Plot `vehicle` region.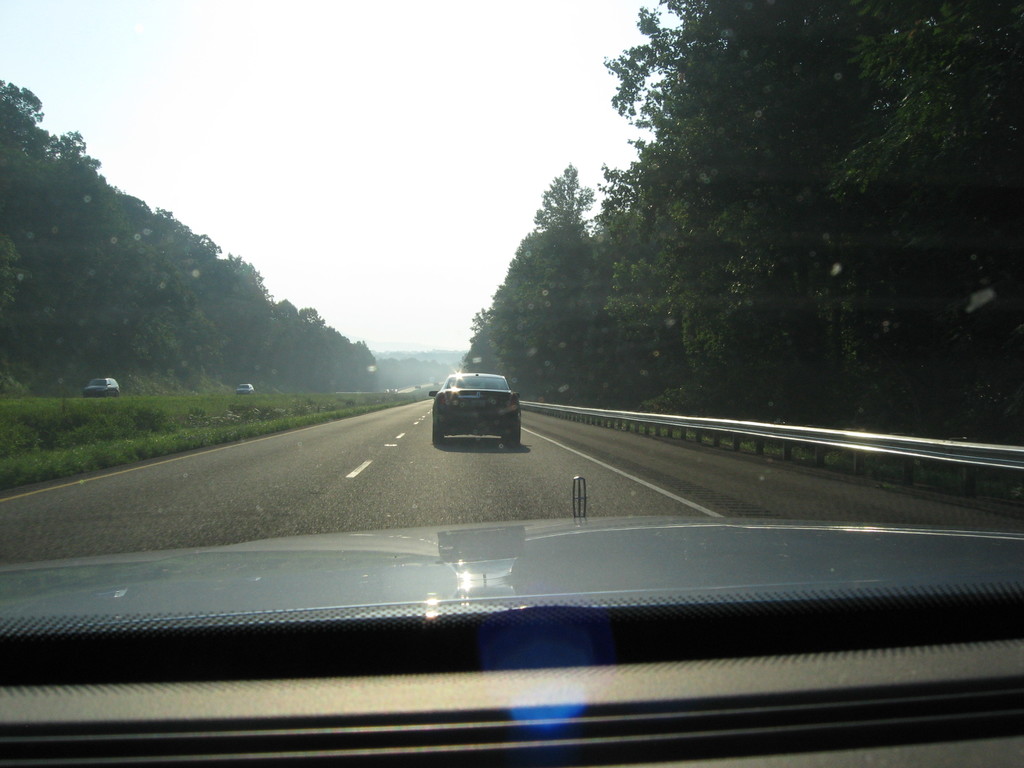
Plotted at {"x1": 232, "y1": 382, "x2": 256, "y2": 396}.
